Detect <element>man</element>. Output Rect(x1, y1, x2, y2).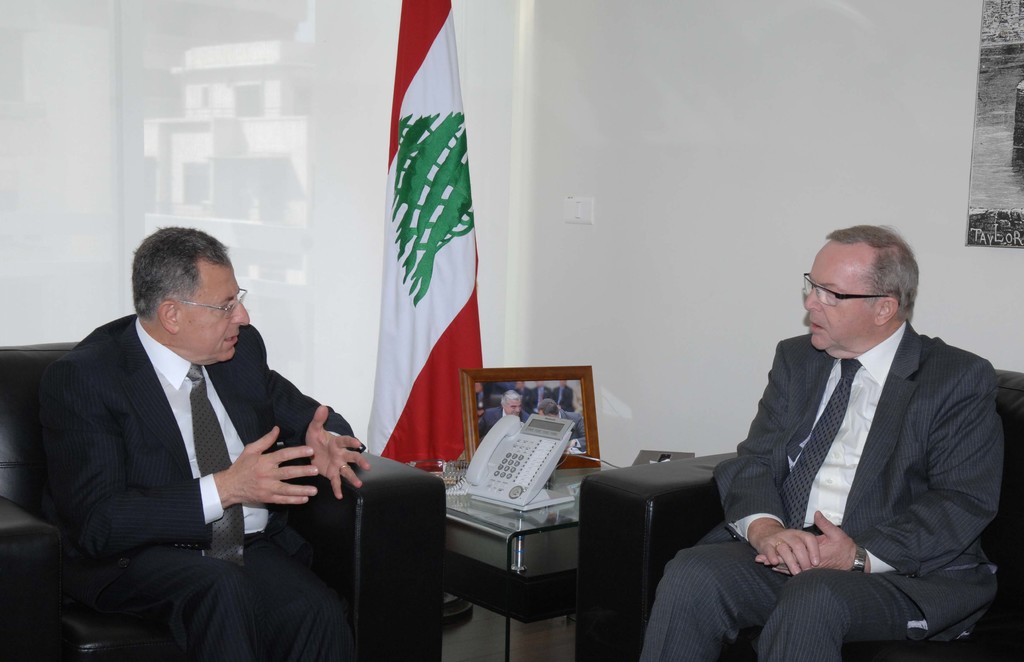
Rect(509, 377, 527, 396).
